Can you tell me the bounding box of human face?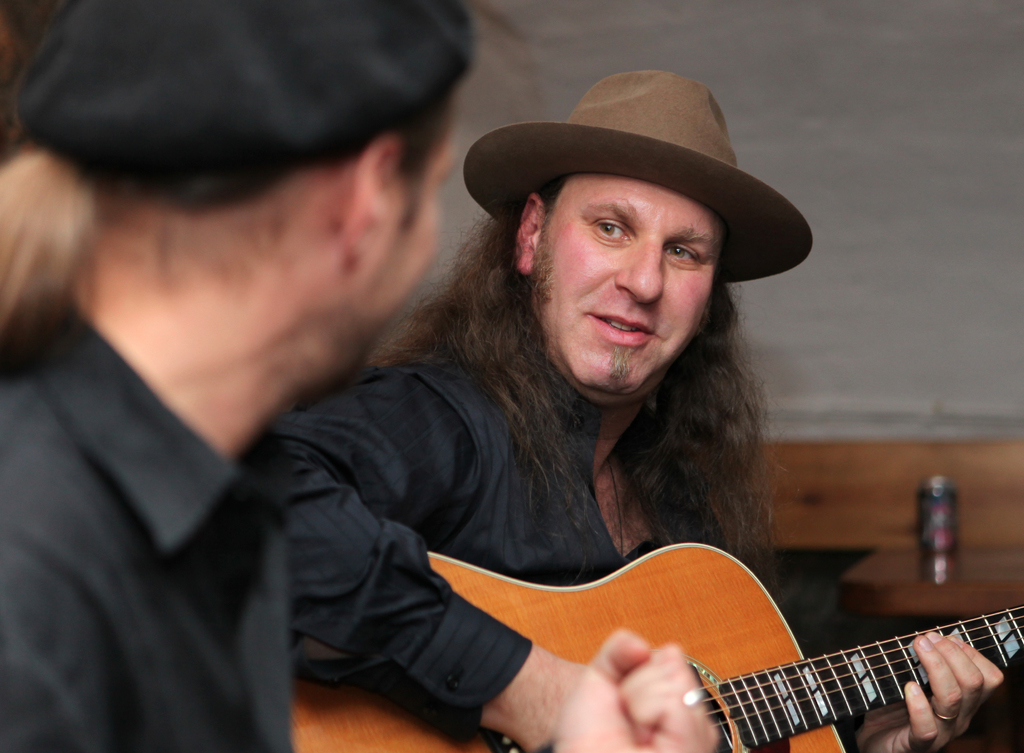
box(538, 176, 722, 392).
